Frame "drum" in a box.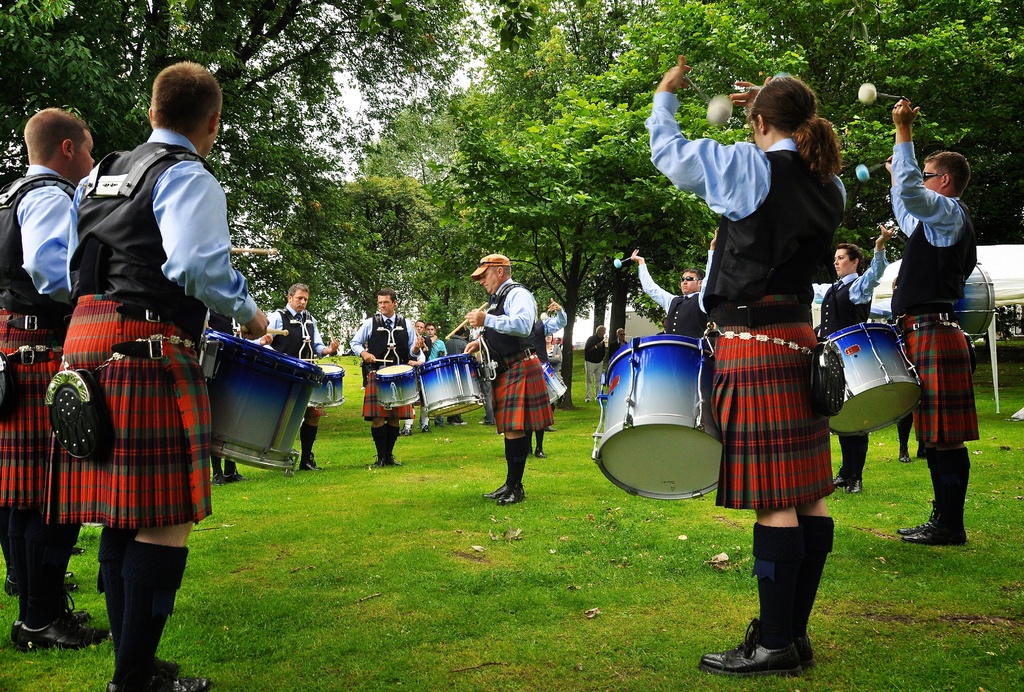
BBox(824, 325, 924, 436).
